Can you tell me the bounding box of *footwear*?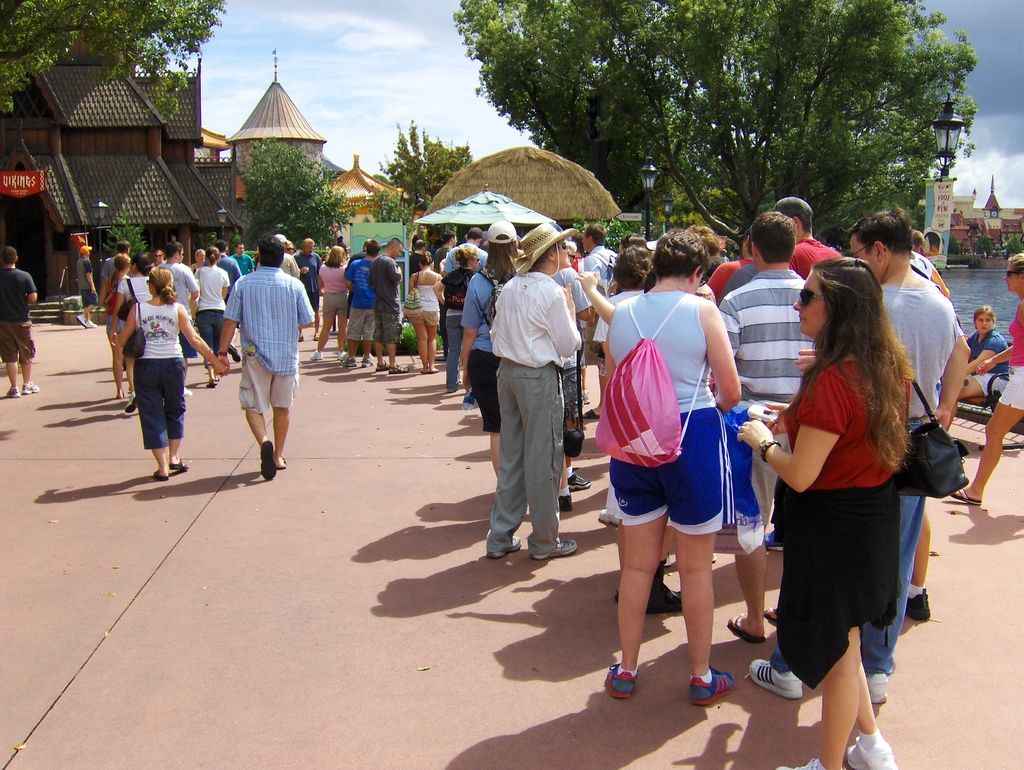
(906,586,930,621).
